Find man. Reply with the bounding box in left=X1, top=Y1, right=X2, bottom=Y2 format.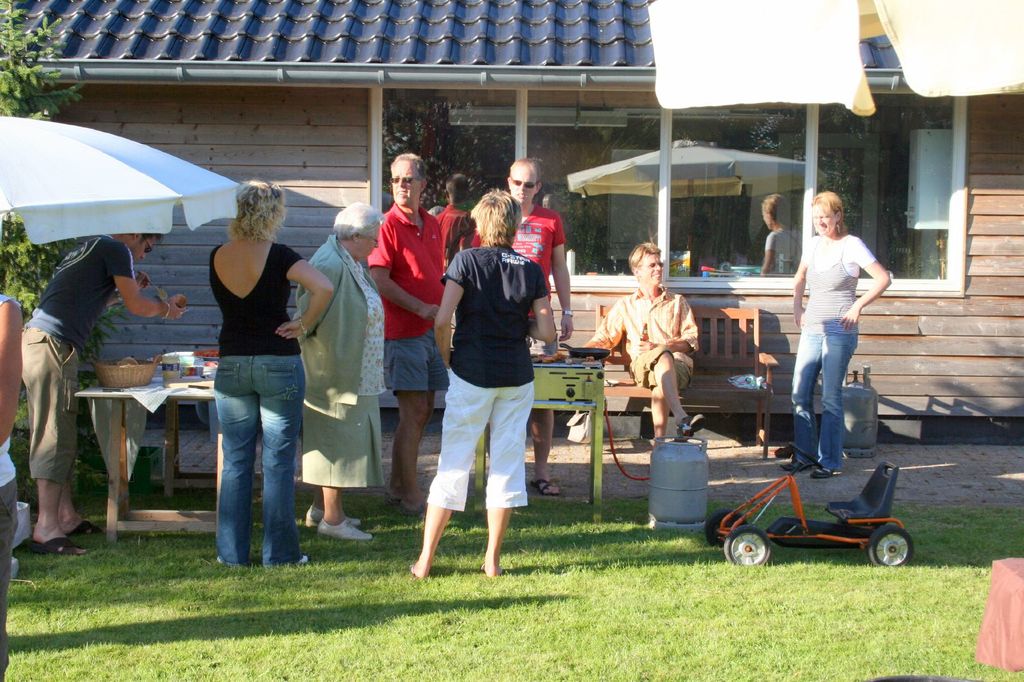
left=363, top=151, right=446, bottom=507.
